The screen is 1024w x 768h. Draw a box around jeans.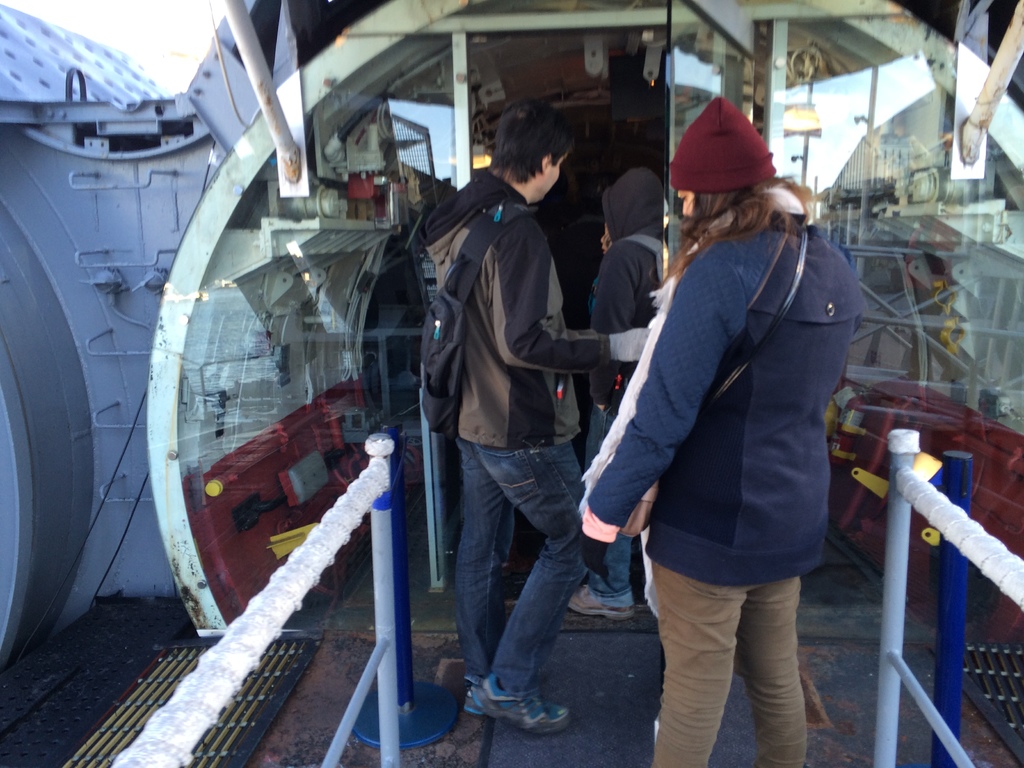
Rect(441, 426, 601, 749).
